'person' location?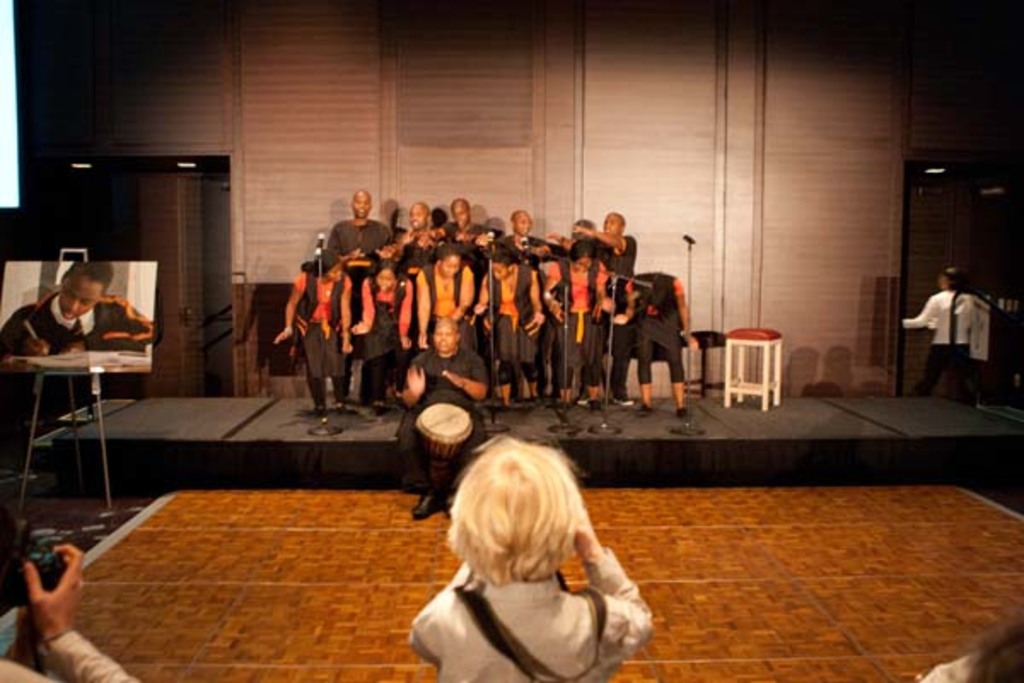
x1=908 y1=265 x2=985 y2=393
